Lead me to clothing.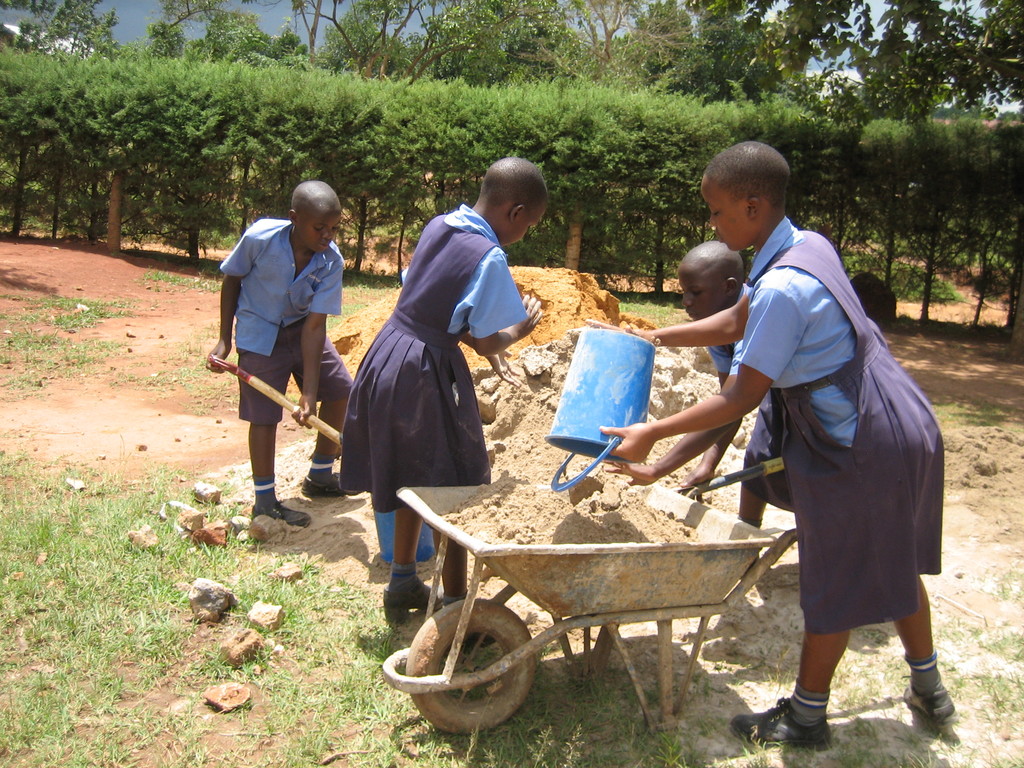
Lead to <region>739, 213, 945, 627</region>.
